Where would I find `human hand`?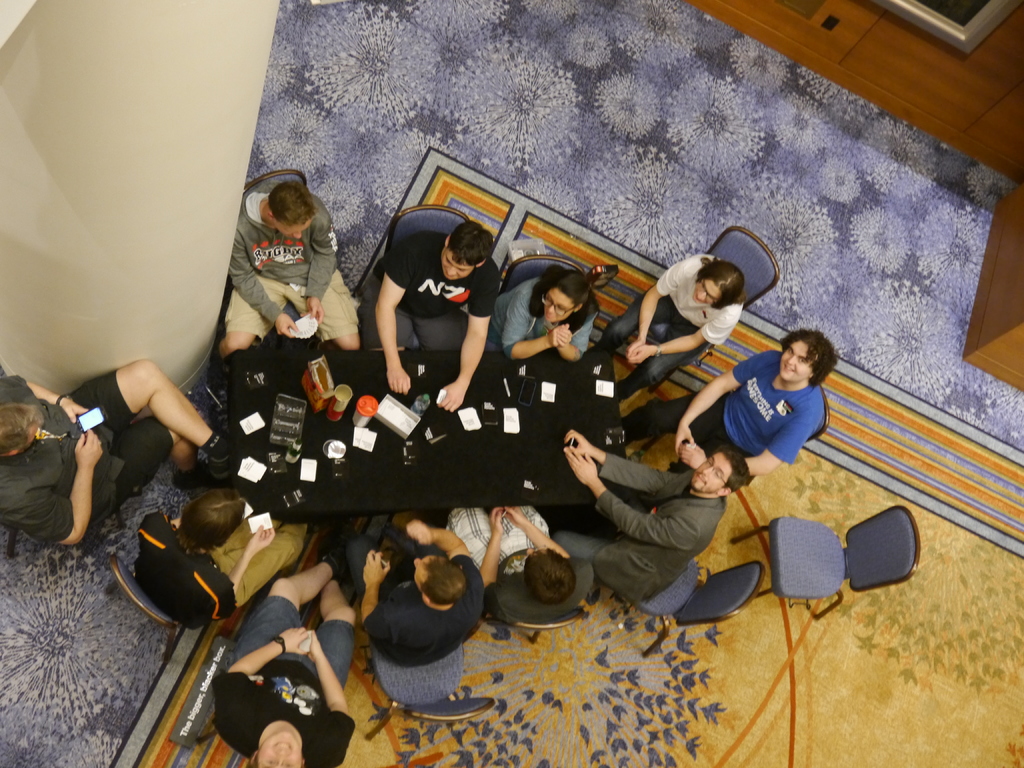
At 630:339:648:364.
